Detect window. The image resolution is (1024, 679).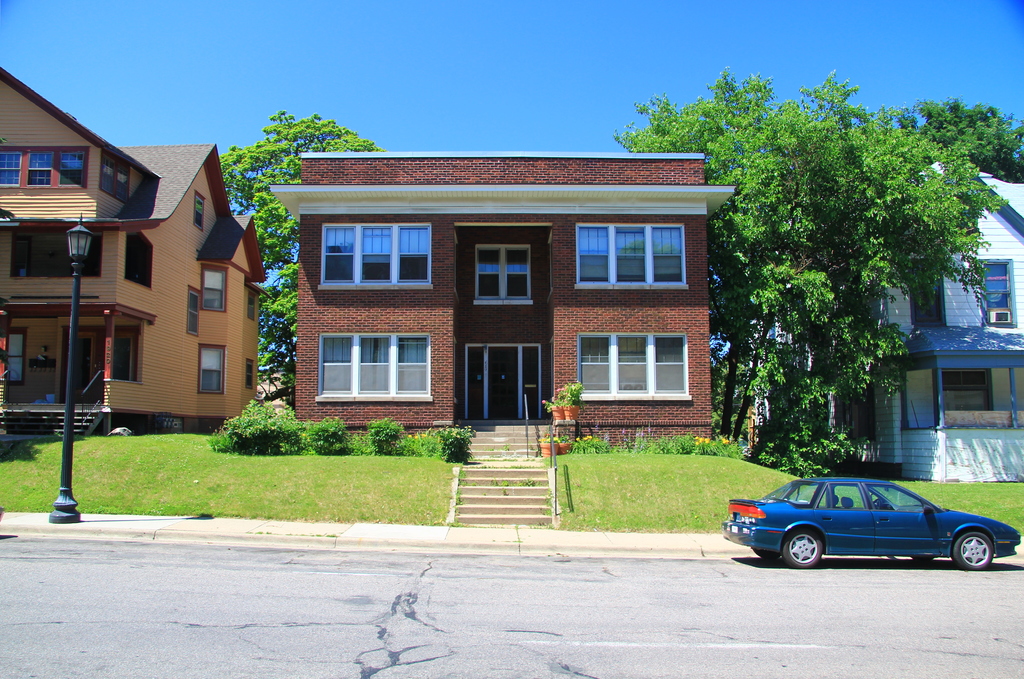
box(908, 276, 950, 328).
